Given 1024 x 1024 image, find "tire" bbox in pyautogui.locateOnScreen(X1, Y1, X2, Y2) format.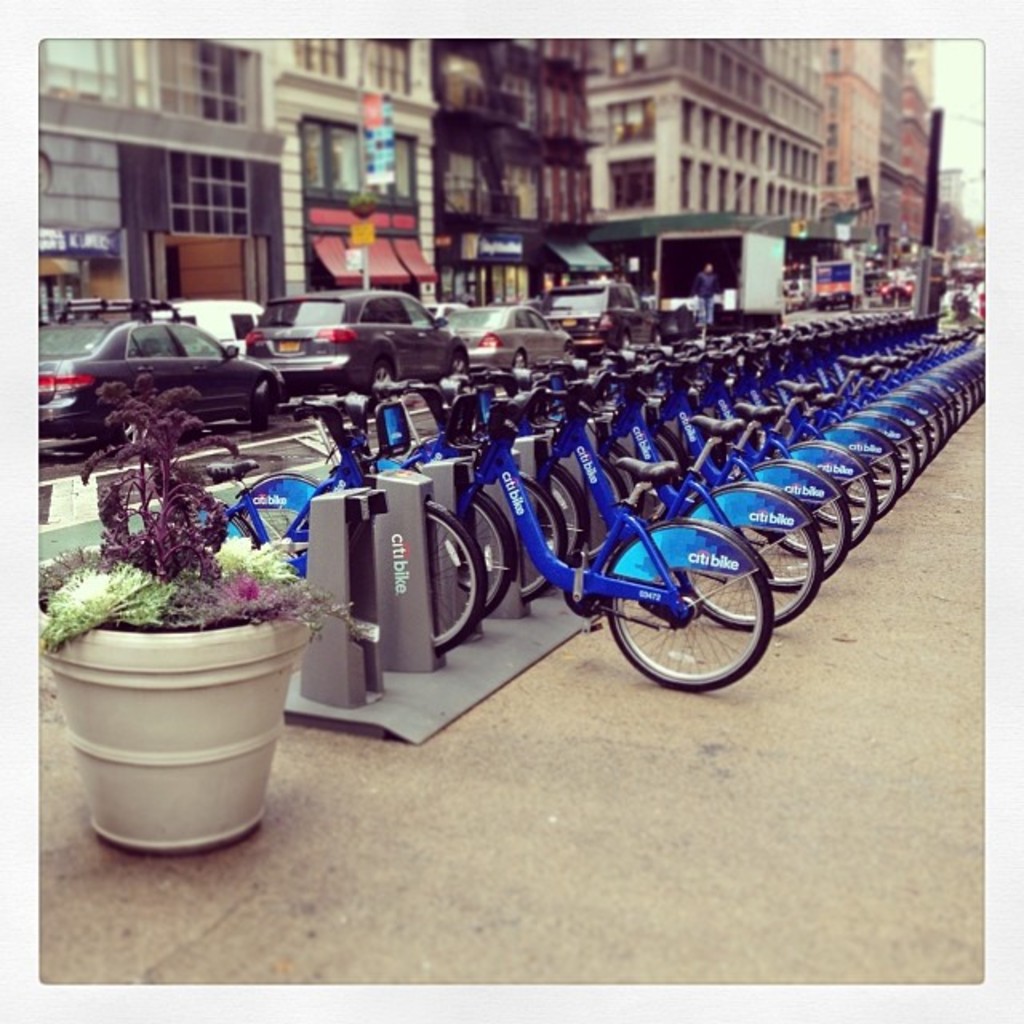
pyautogui.locateOnScreen(608, 518, 774, 698).
